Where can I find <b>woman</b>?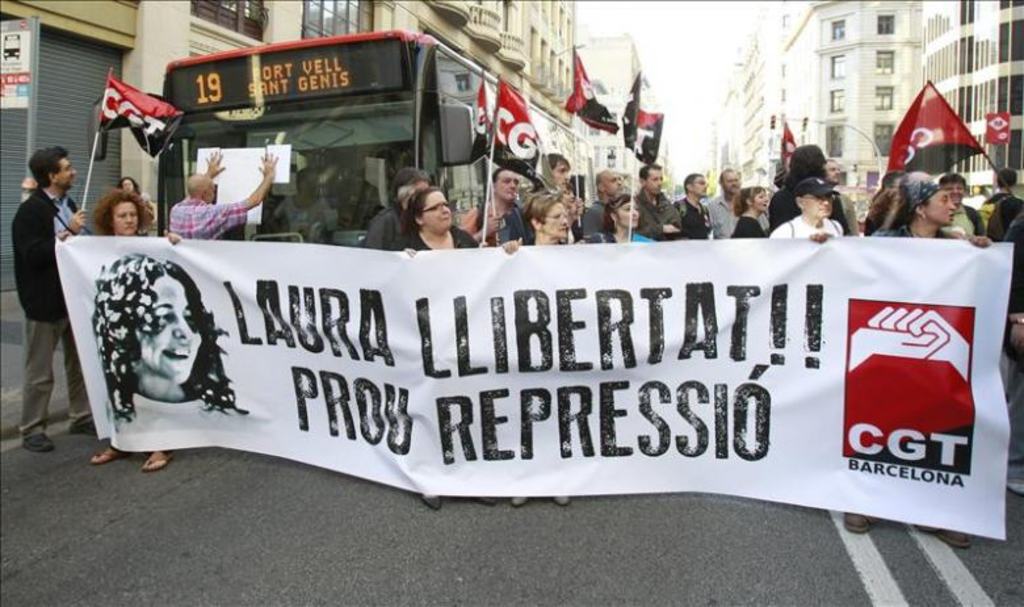
You can find it at [385, 167, 459, 250].
